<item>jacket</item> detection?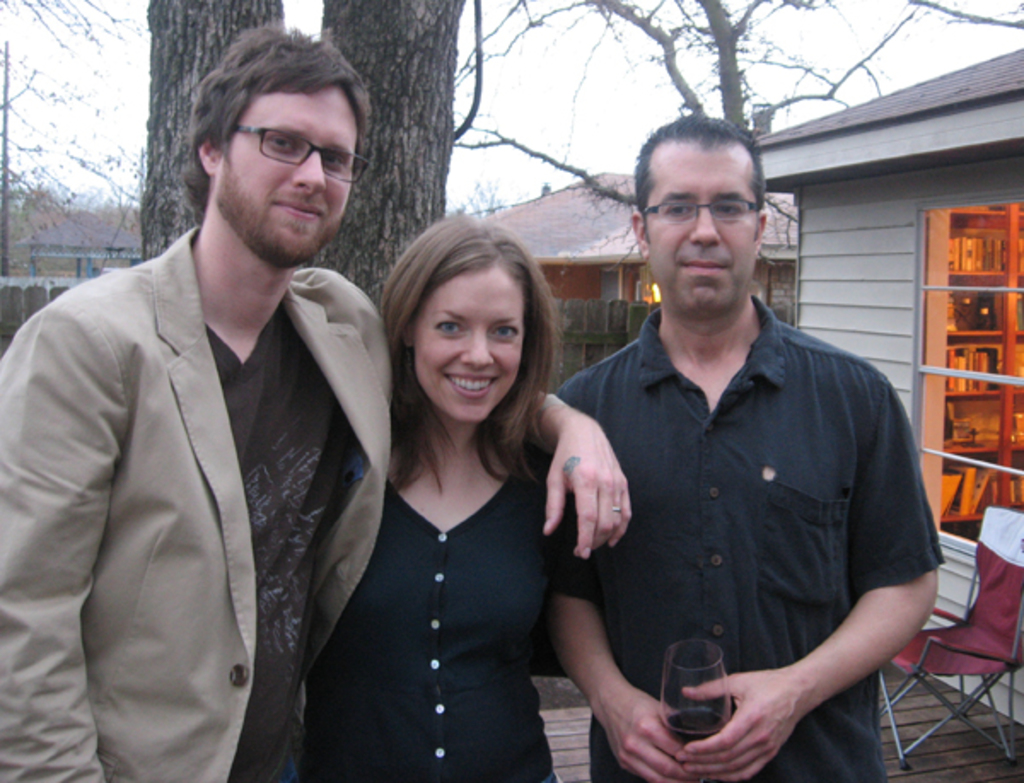
[0,227,386,781]
